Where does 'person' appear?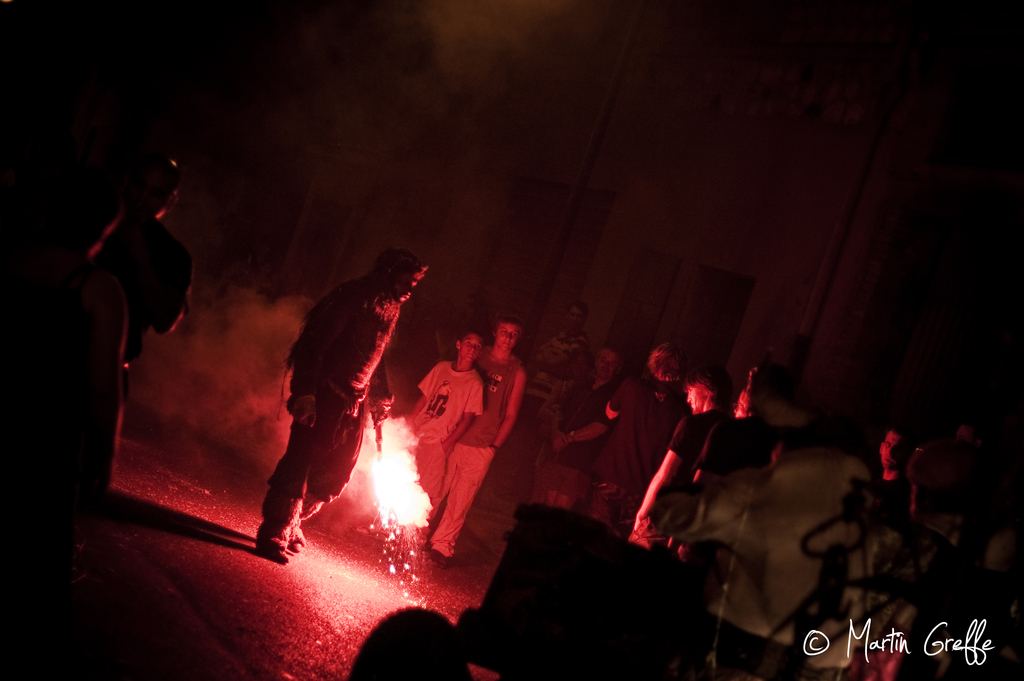
Appears at crop(692, 373, 819, 484).
